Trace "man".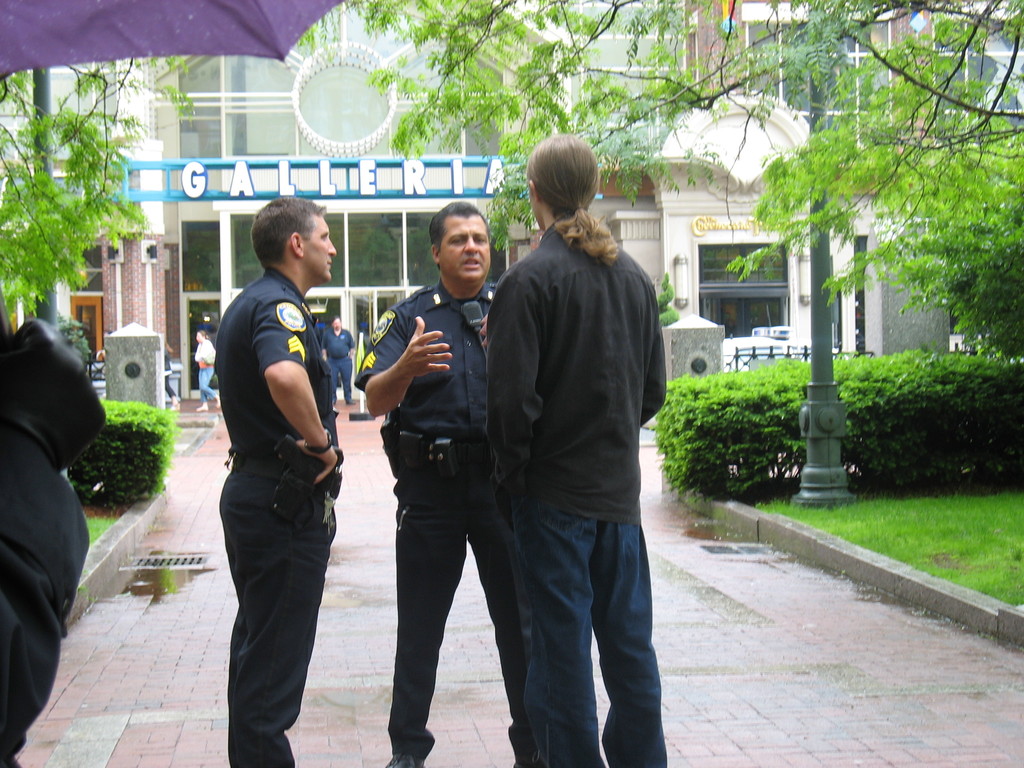
Traced to locate(320, 315, 357, 408).
